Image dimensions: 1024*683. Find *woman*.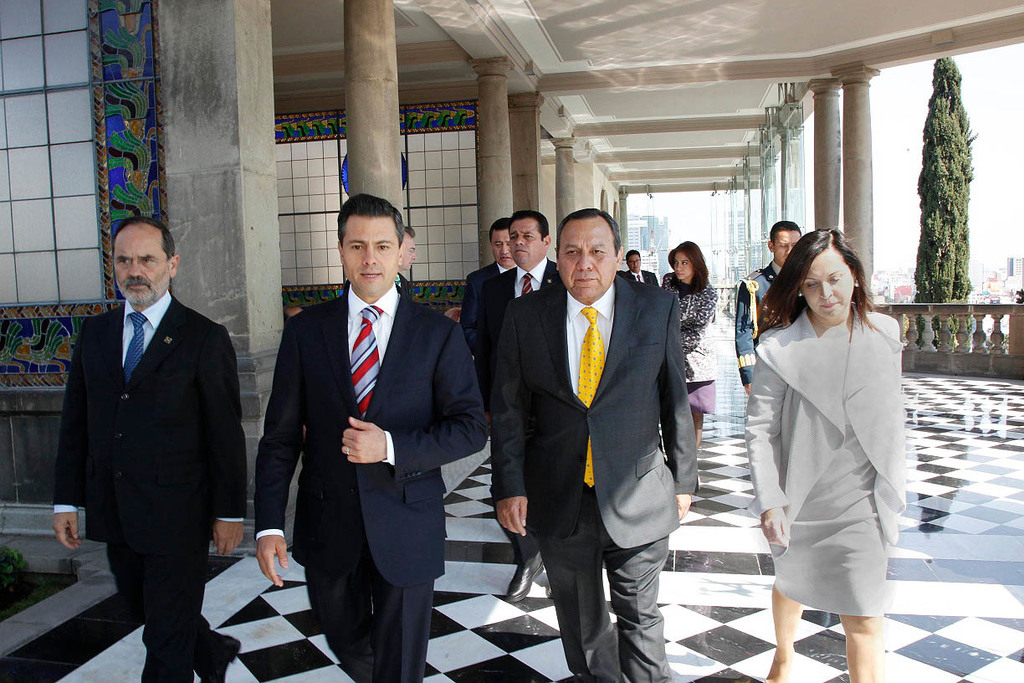
(750,229,914,682).
